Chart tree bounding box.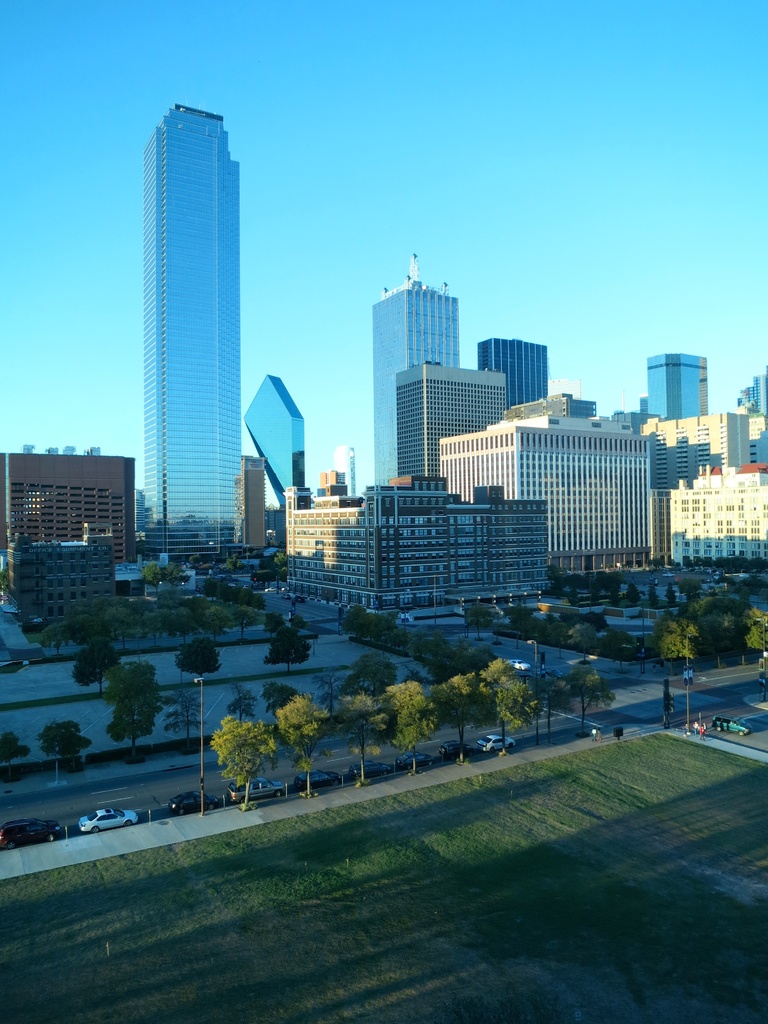
Charted: region(314, 668, 349, 713).
